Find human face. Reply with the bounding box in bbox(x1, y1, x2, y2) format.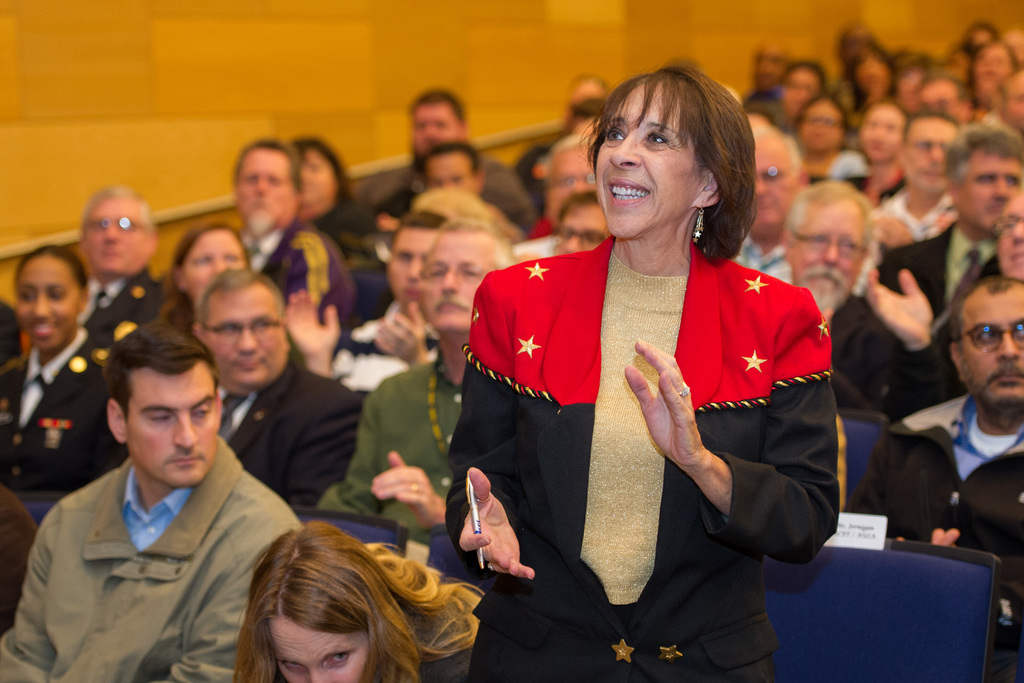
bbox(747, 142, 794, 226).
